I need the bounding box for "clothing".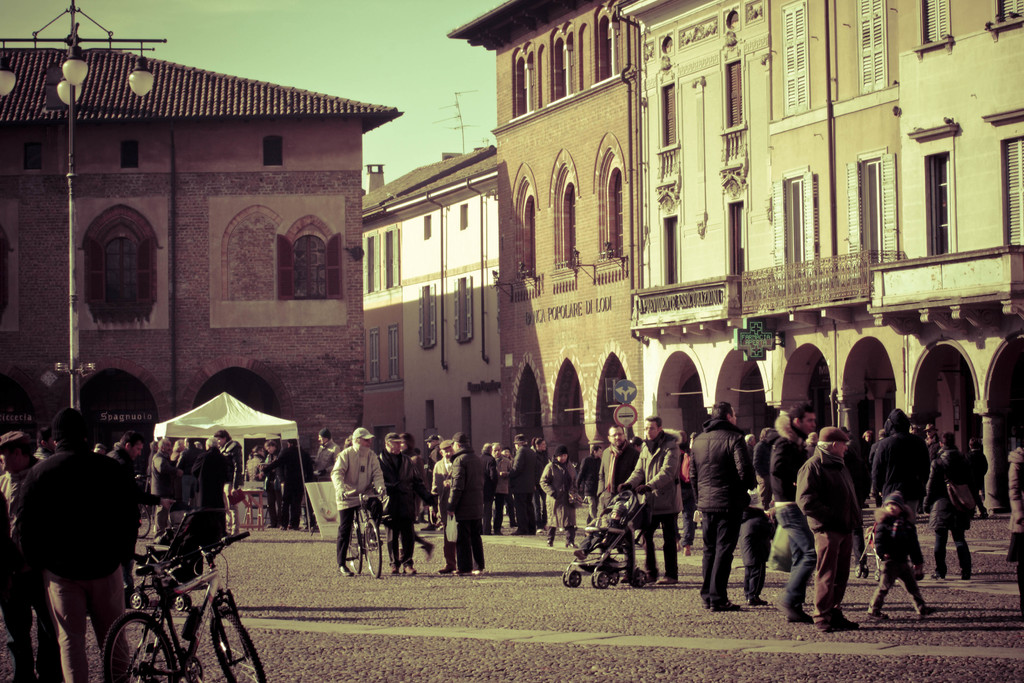
Here it is: {"left": 538, "top": 456, "right": 577, "bottom": 532}.
